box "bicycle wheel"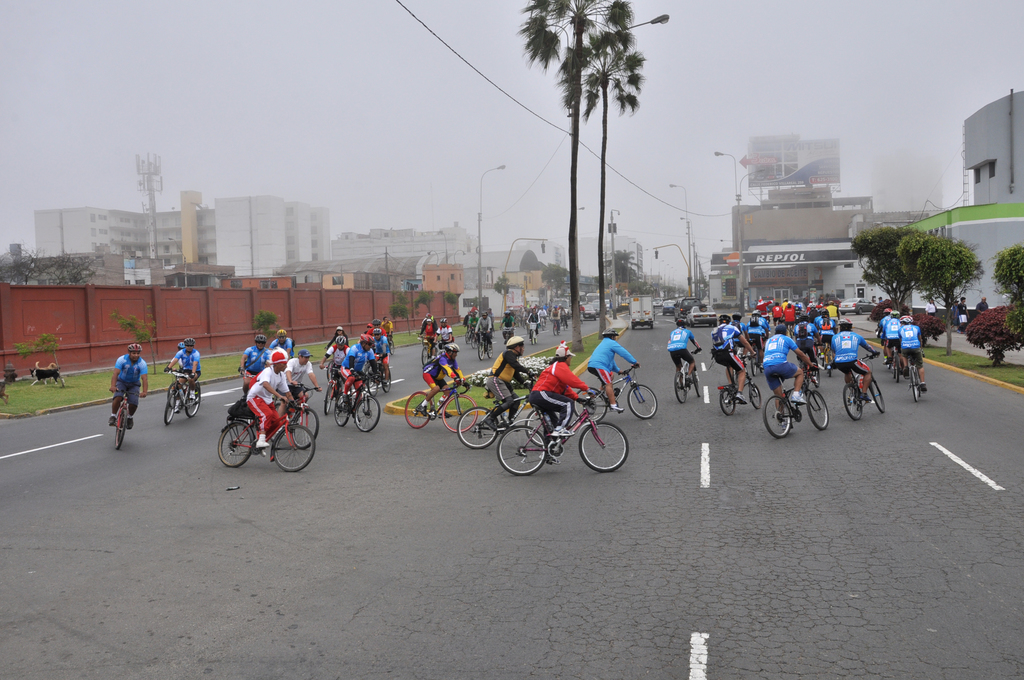
bbox=[718, 384, 737, 417]
